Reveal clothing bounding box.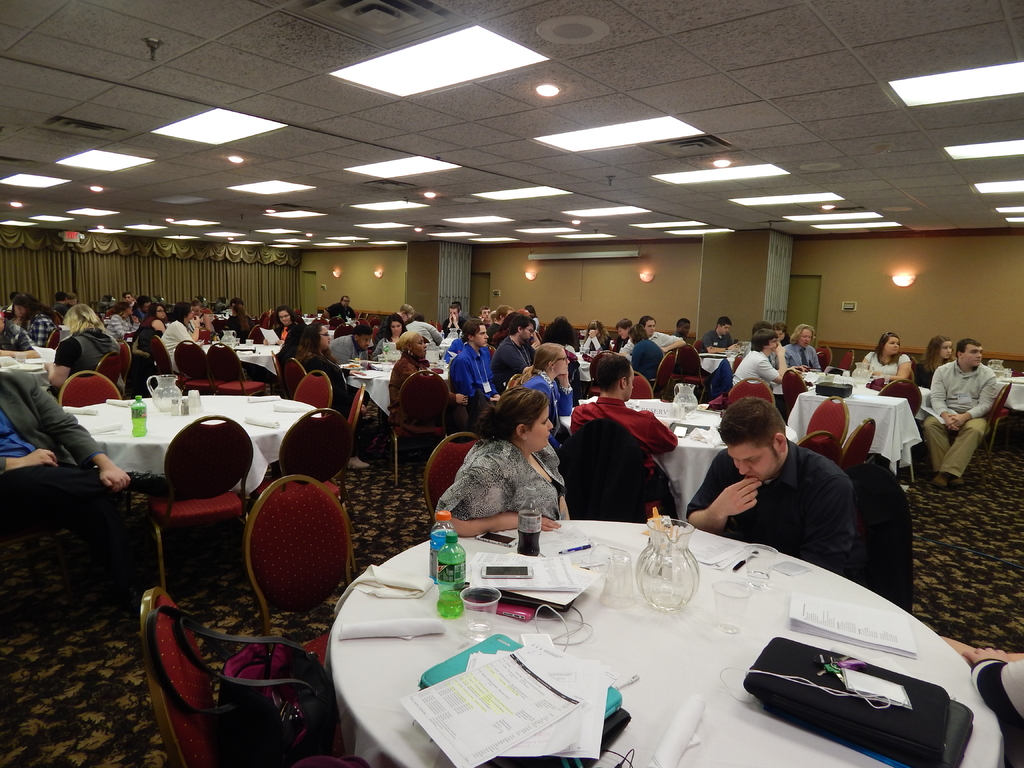
Revealed: pyautogui.locateOnScreen(29, 303, 54, 344).
